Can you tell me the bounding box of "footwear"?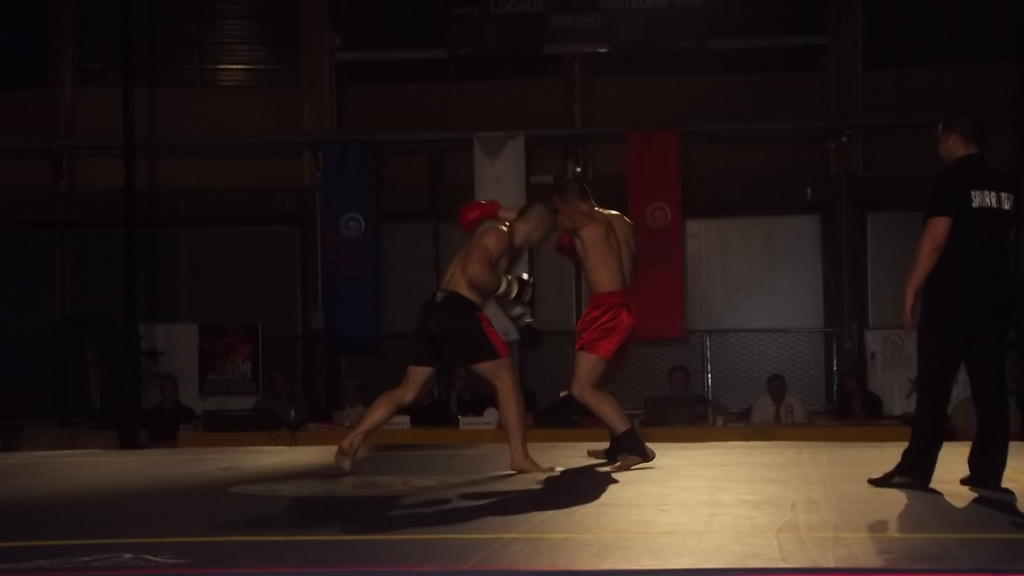
x1=959, y1=474, x2=1011, y2=492.
